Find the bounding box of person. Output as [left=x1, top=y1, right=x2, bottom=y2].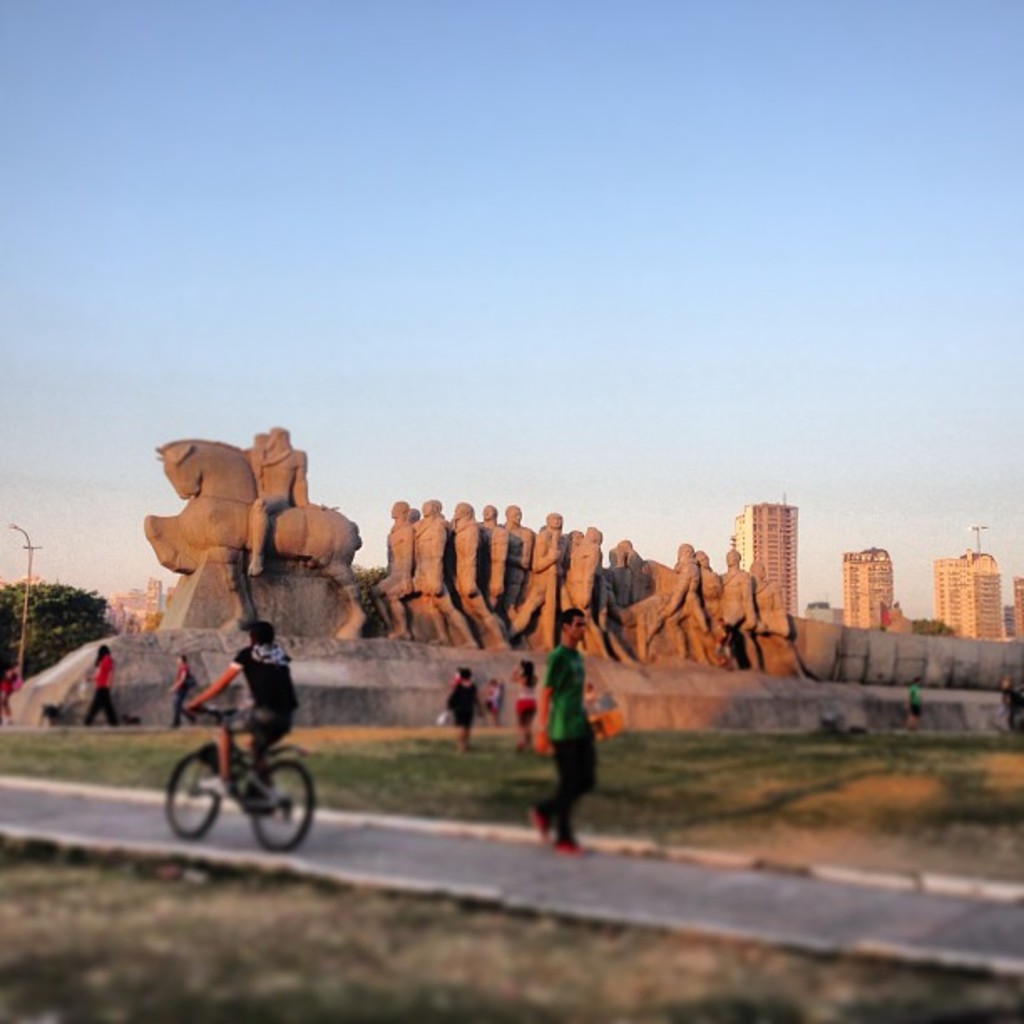
[left=181, top=616, right=305, bottom=810].
